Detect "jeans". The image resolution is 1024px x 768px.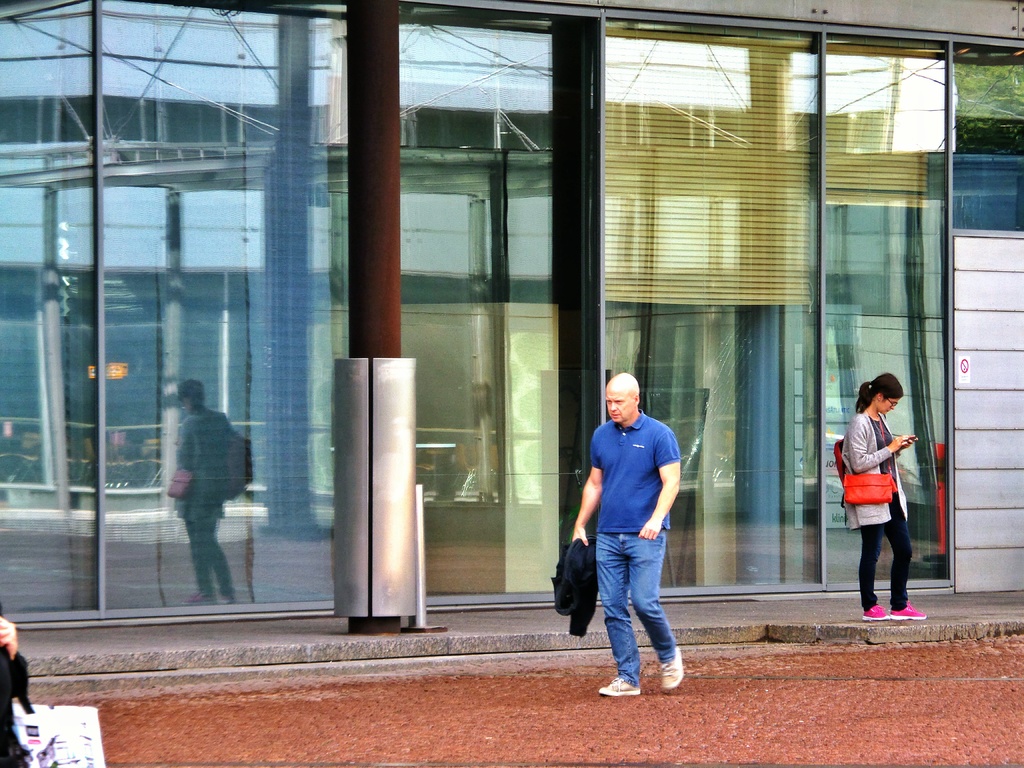
x1=590, y1=522, x2=686, y2=704.
